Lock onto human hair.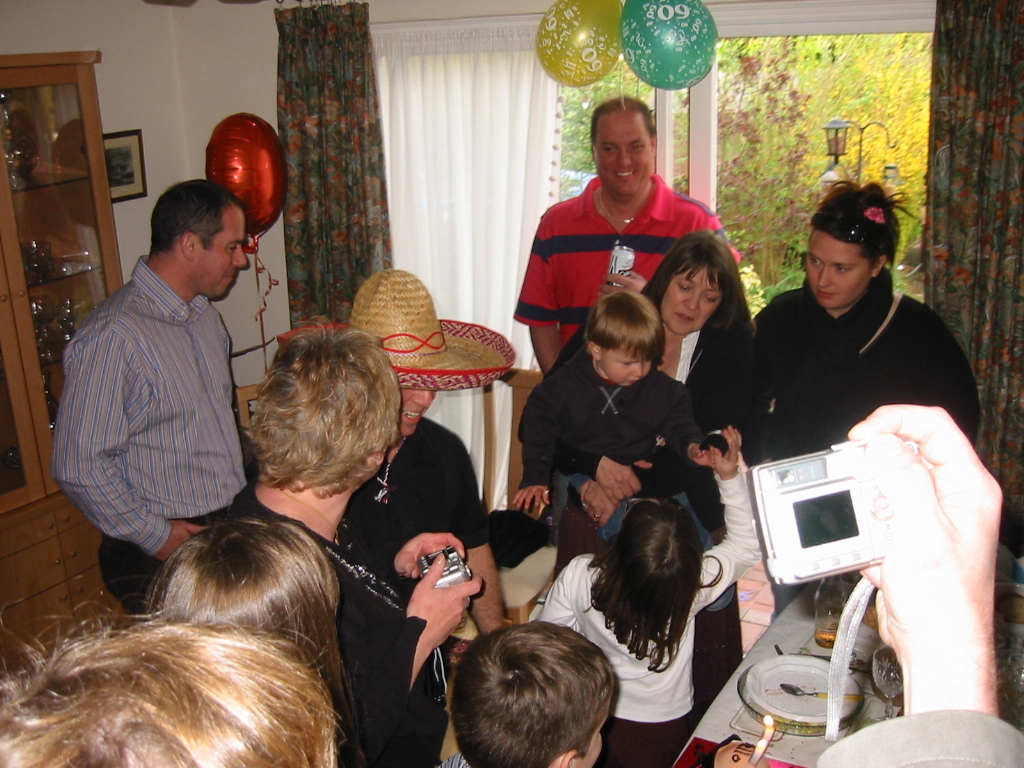
Locked: [591,91,660,147].
